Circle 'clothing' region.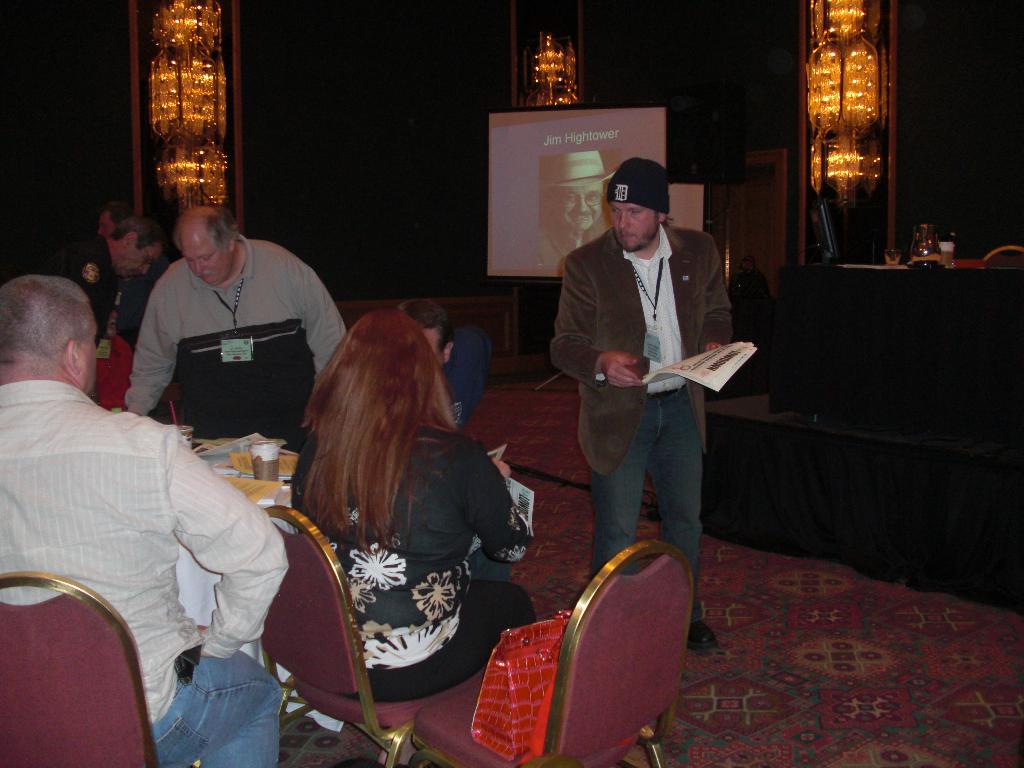
Region: [left=52, top=236, right=120, bottom=348].
